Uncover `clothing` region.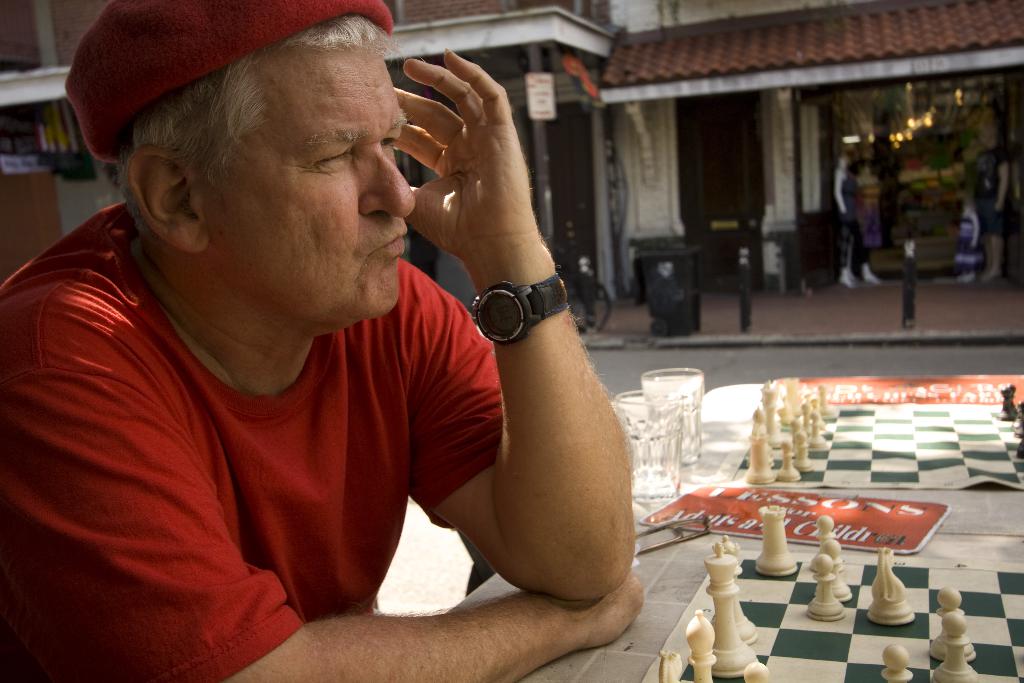
Uncovered: <region>26, 195, 540, 650</region>.
